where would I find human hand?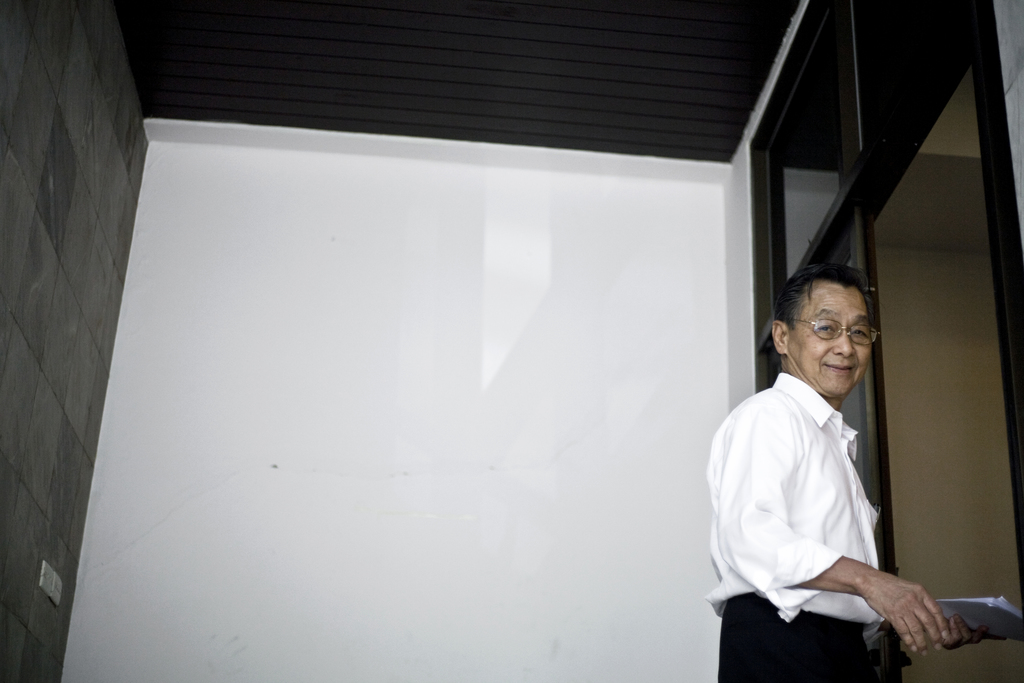
At select_region(854, 564, 968, 660).
